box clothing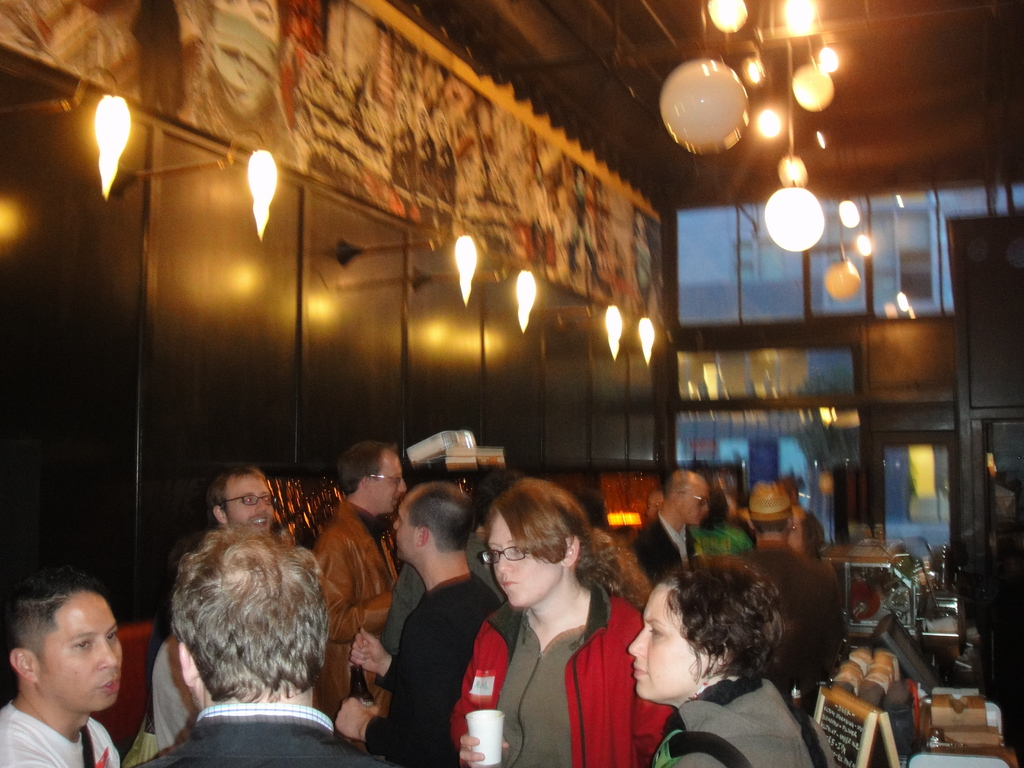
701:529:756:579
